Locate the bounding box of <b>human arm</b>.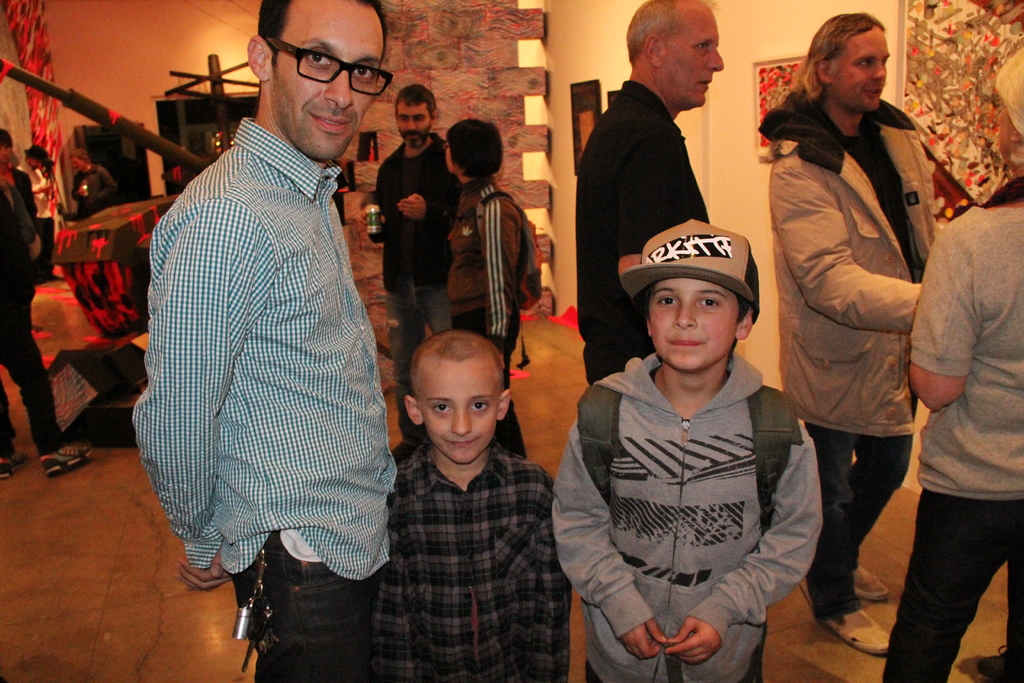
Bounding box: {"left": 175, "top": 555, "right": 236, "bottom": 591}.
